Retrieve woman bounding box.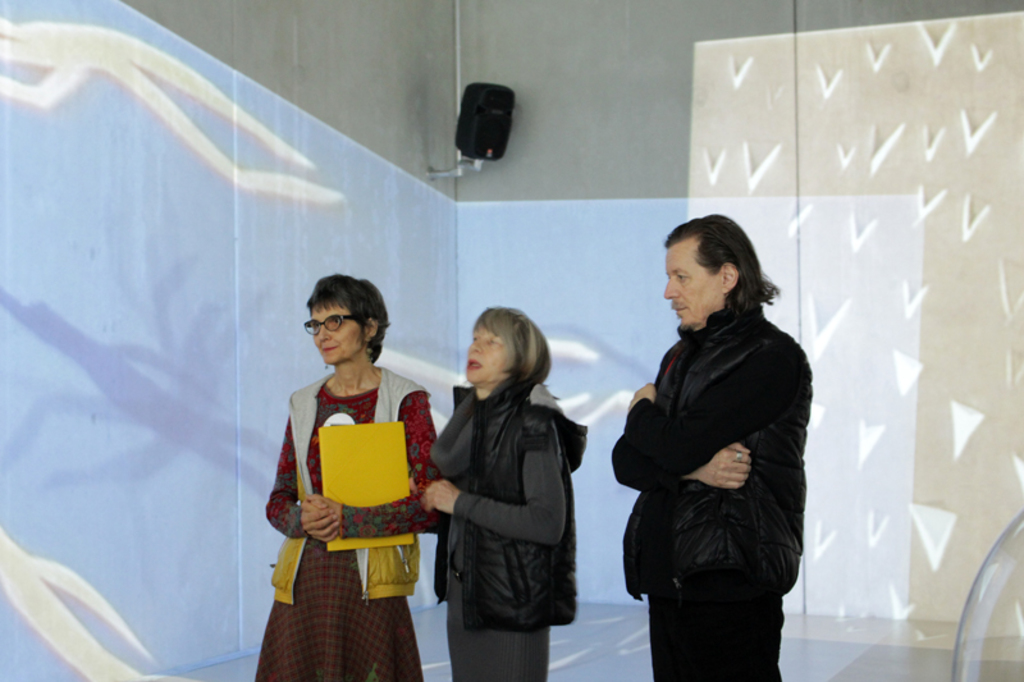
Bounding box: BBox(243, 279, 442, 681).
